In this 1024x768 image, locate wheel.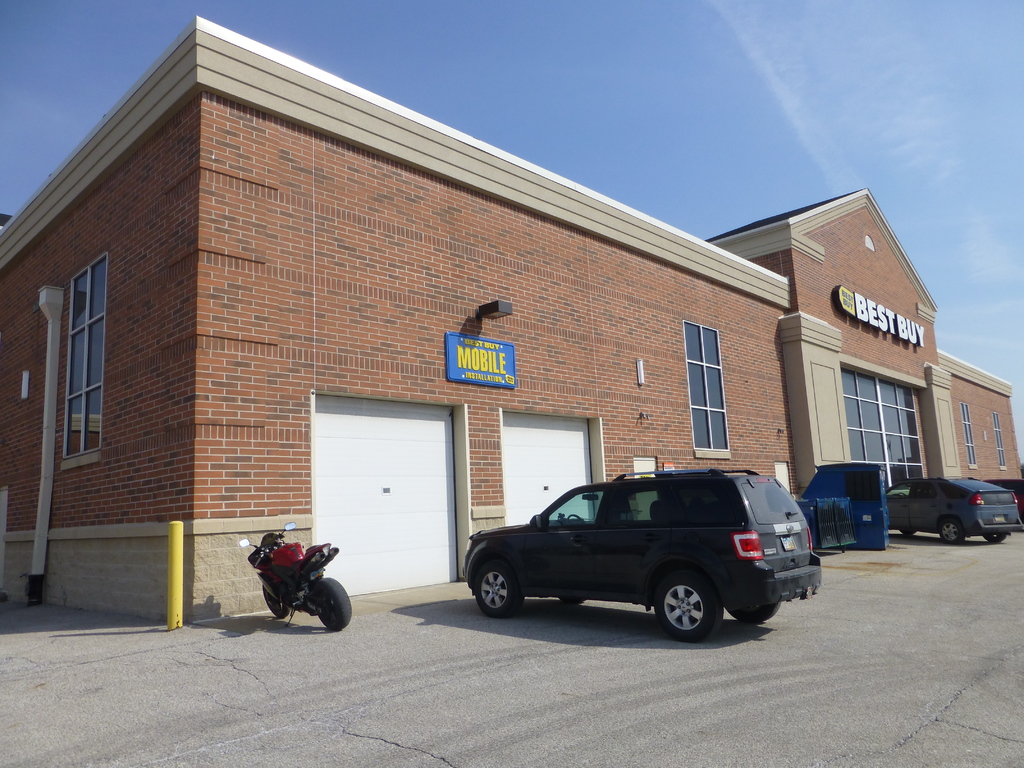
Bounding box: bbox=(262, 589, 286, 620).
